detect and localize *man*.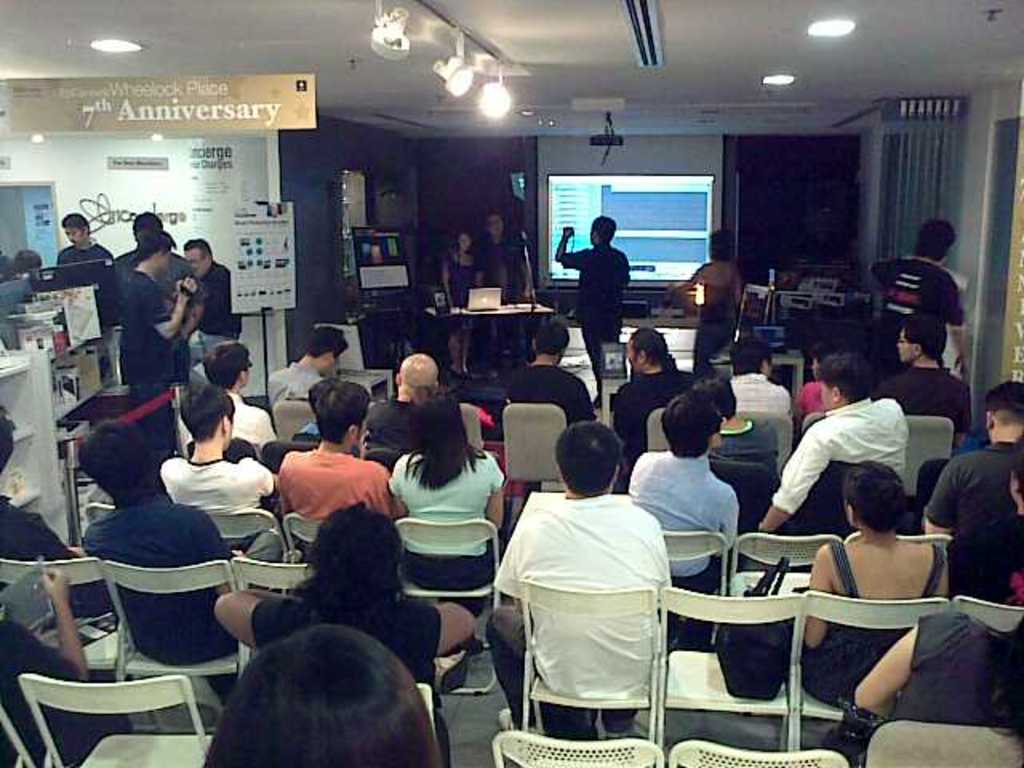
Localized at box(58, 208, 112, 280).
